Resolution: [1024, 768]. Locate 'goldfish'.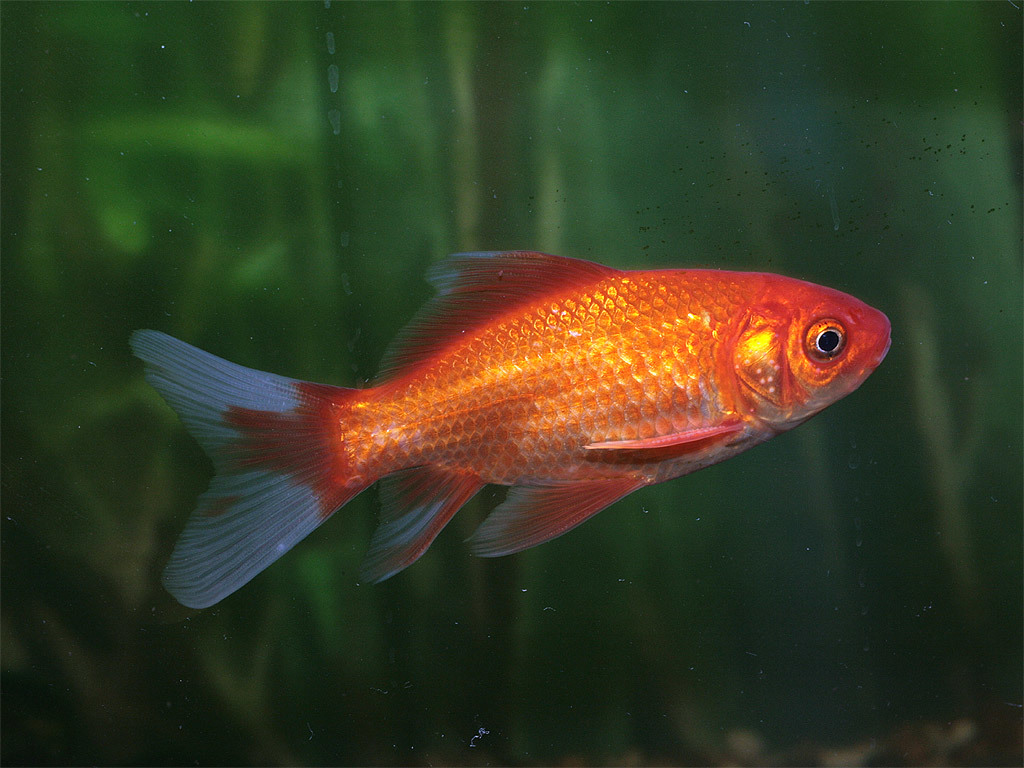
<box>128,245,884,607</box>.
